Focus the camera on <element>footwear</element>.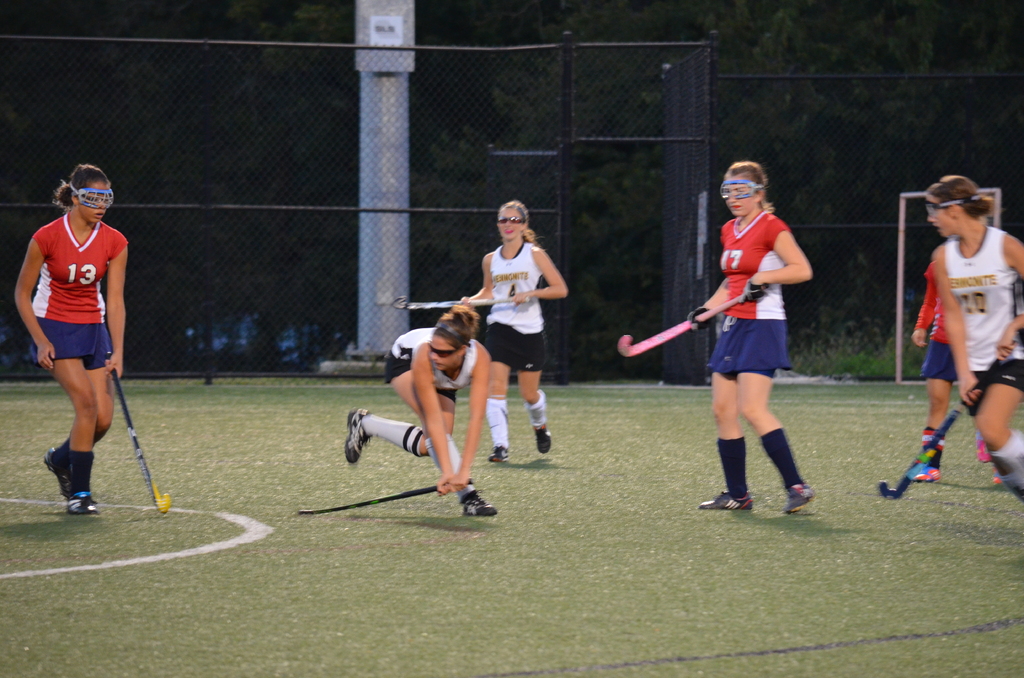
Focus region: select_region(915, 465, 940, 486).
